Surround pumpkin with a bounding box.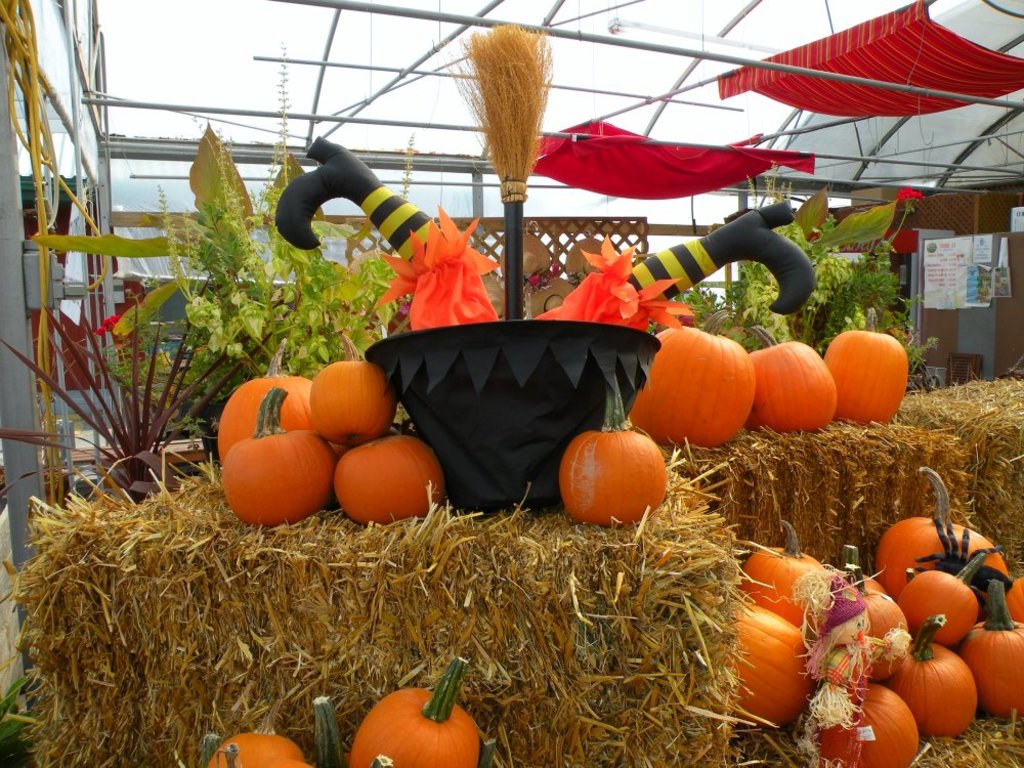
locate(326, 427, 449, 523).
